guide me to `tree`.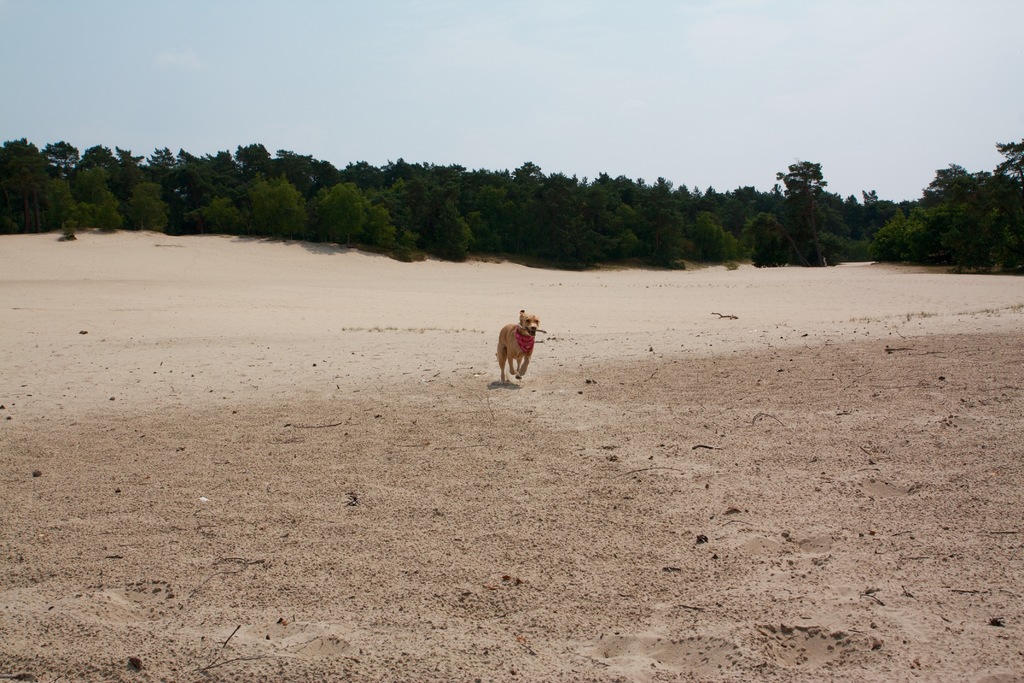
Guidance: box=[703, 183, 723, 226].
